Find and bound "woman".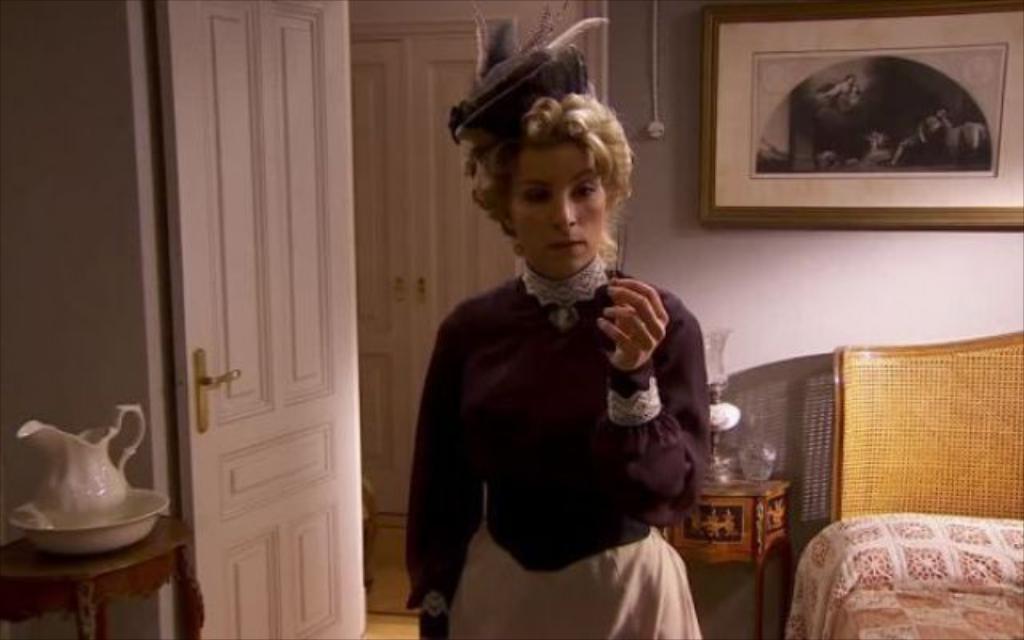
Bound: l=394, t=86, r=706, b=639.
